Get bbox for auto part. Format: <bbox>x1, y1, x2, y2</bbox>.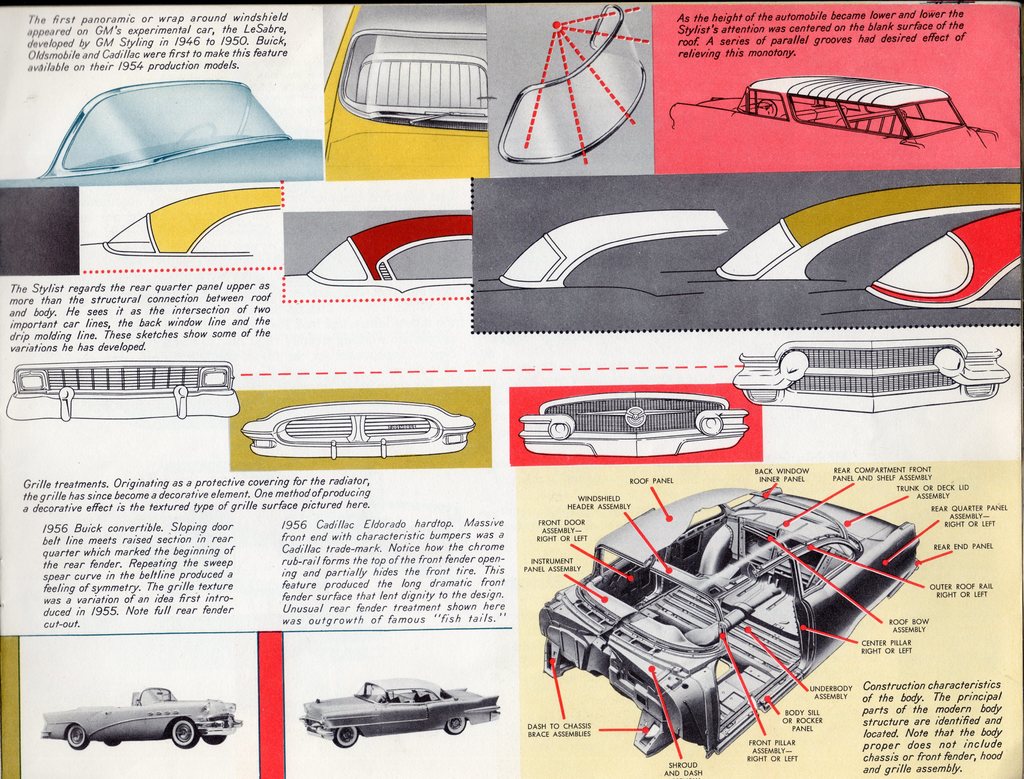
<bbox>518, 383, 748, 456</bbox>.
